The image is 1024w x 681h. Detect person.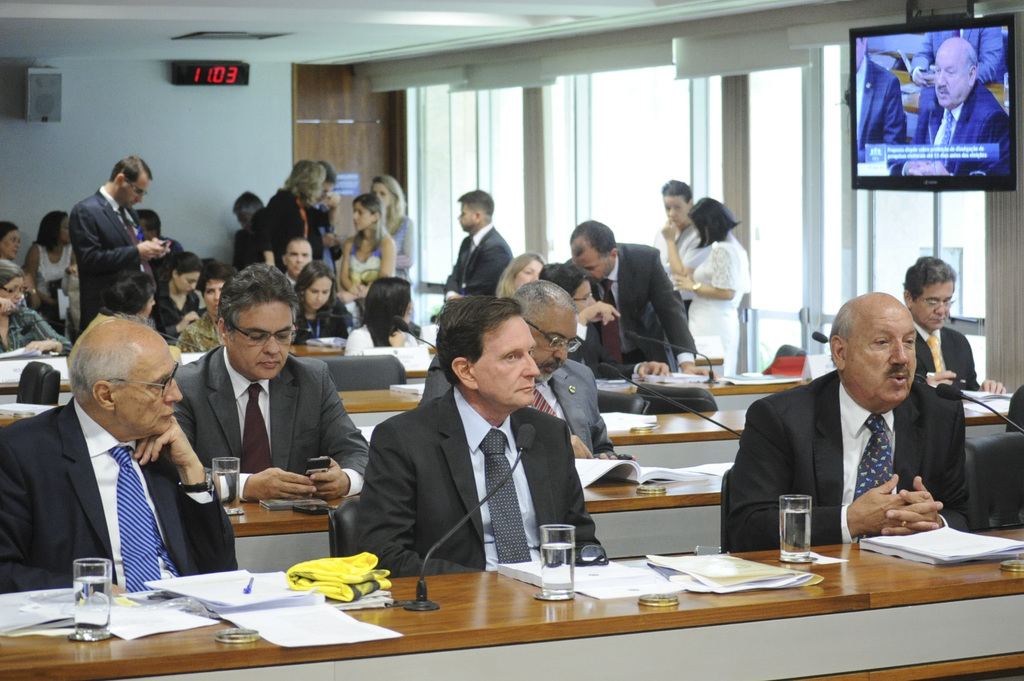
Detection: bbox=[355, 292, 607, 556].
